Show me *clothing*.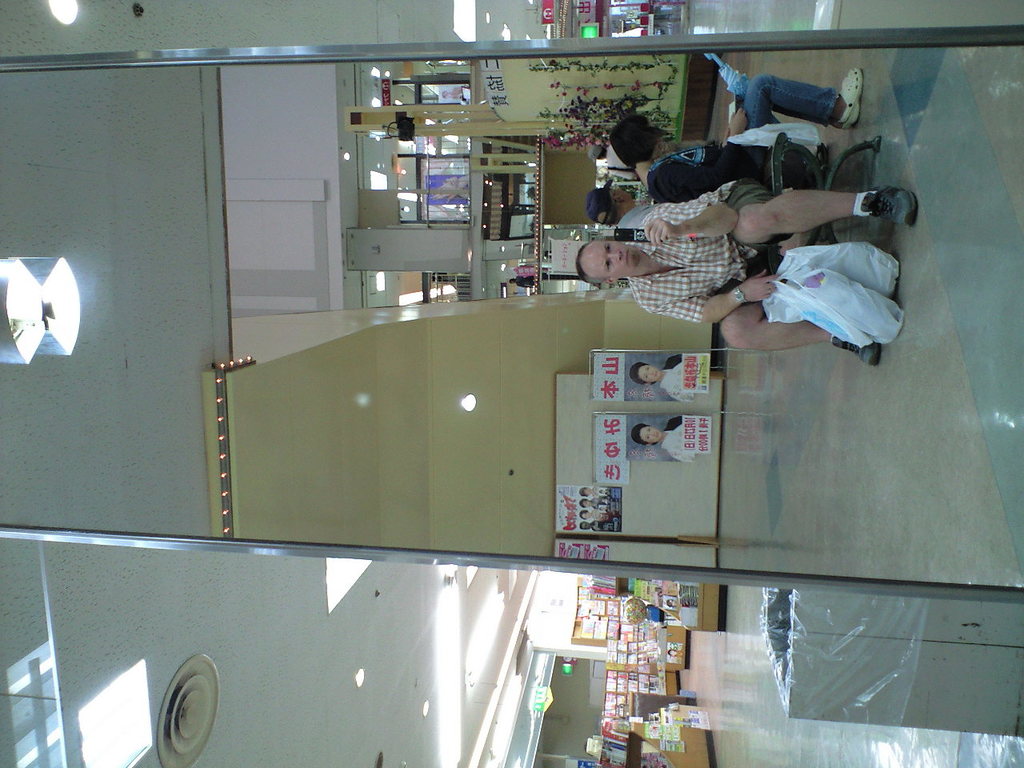
*clothing* is here: <box>586,506,600,518</box>.
